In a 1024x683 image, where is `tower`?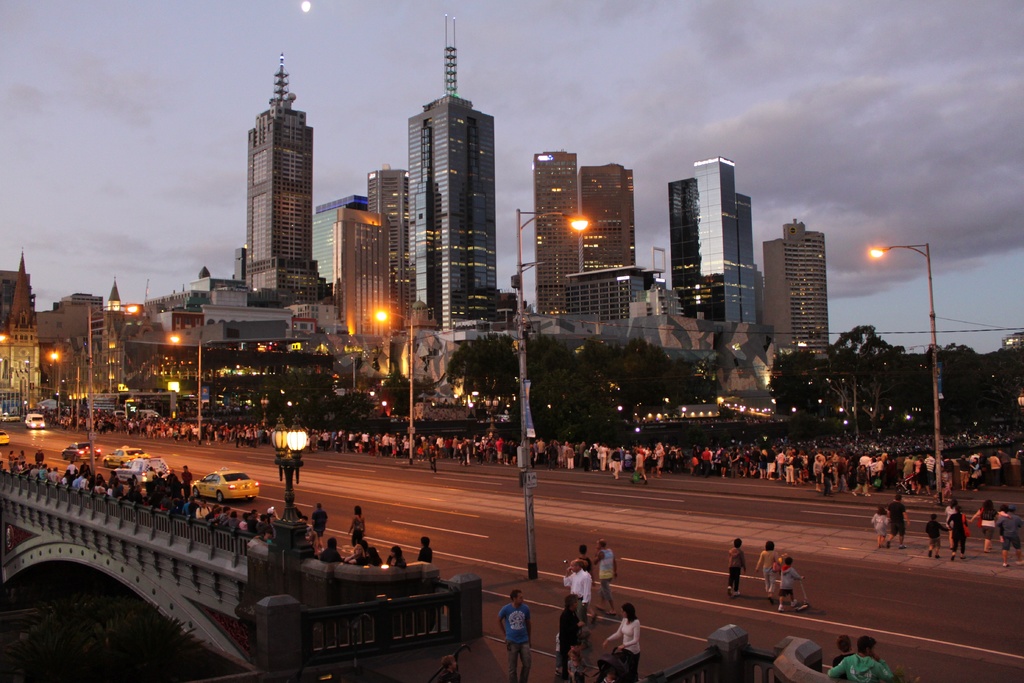
Rect(534, 152, 581, 319).
